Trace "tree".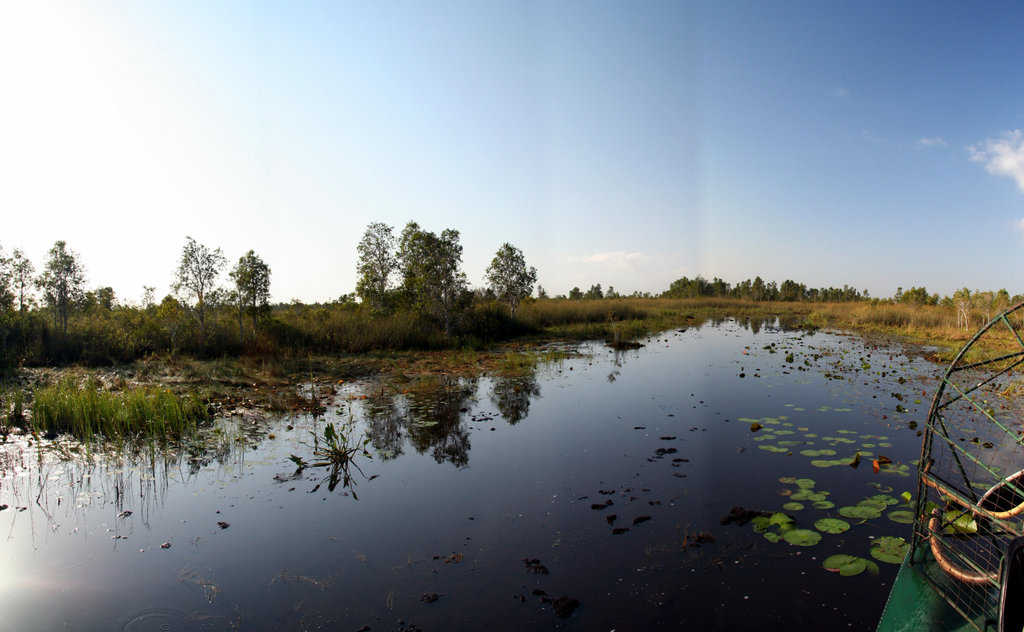
Traced to {"left": 890, "top": 282, "right": 952, "bottom": 305}.
